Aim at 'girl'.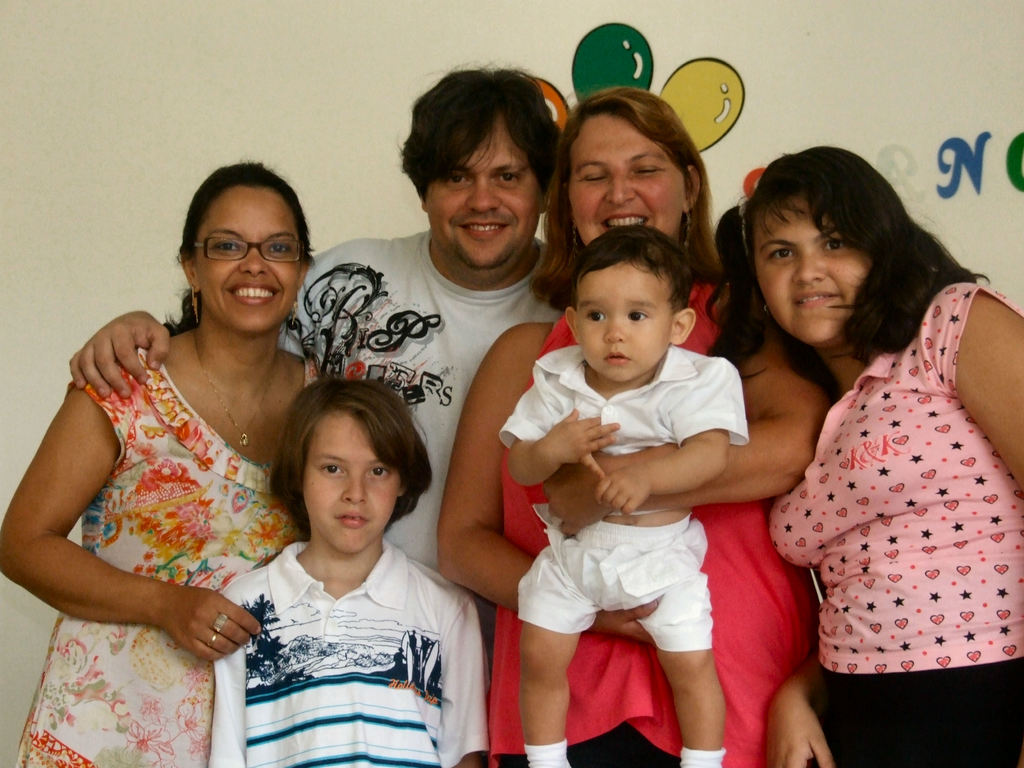
Aimed at 0/152/324/767.
